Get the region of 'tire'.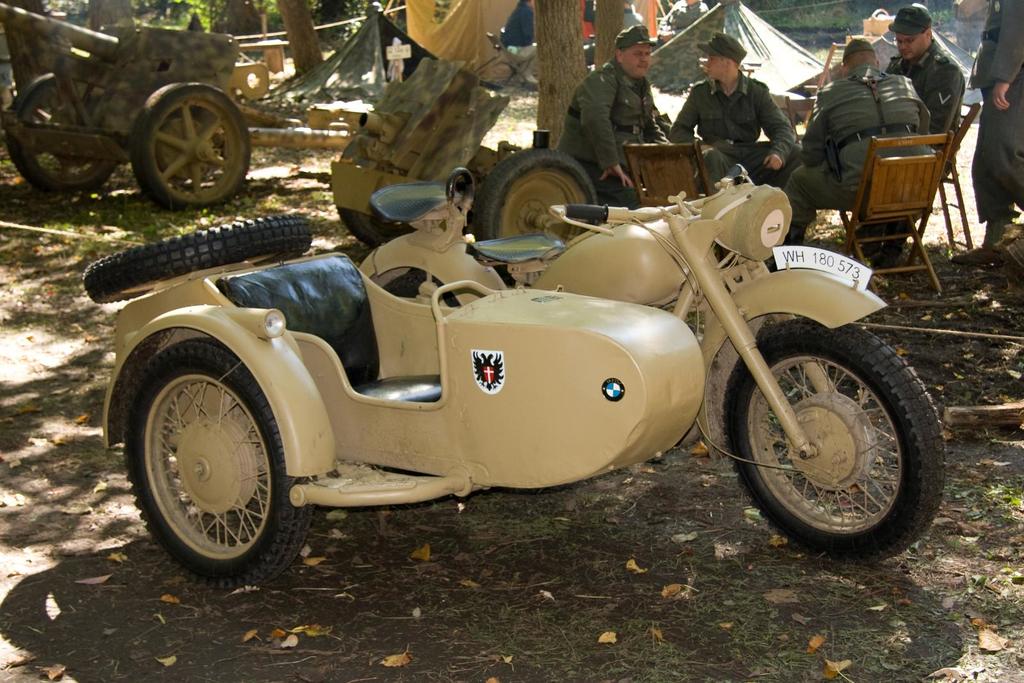
select_region(4, 66, 119, 192).
